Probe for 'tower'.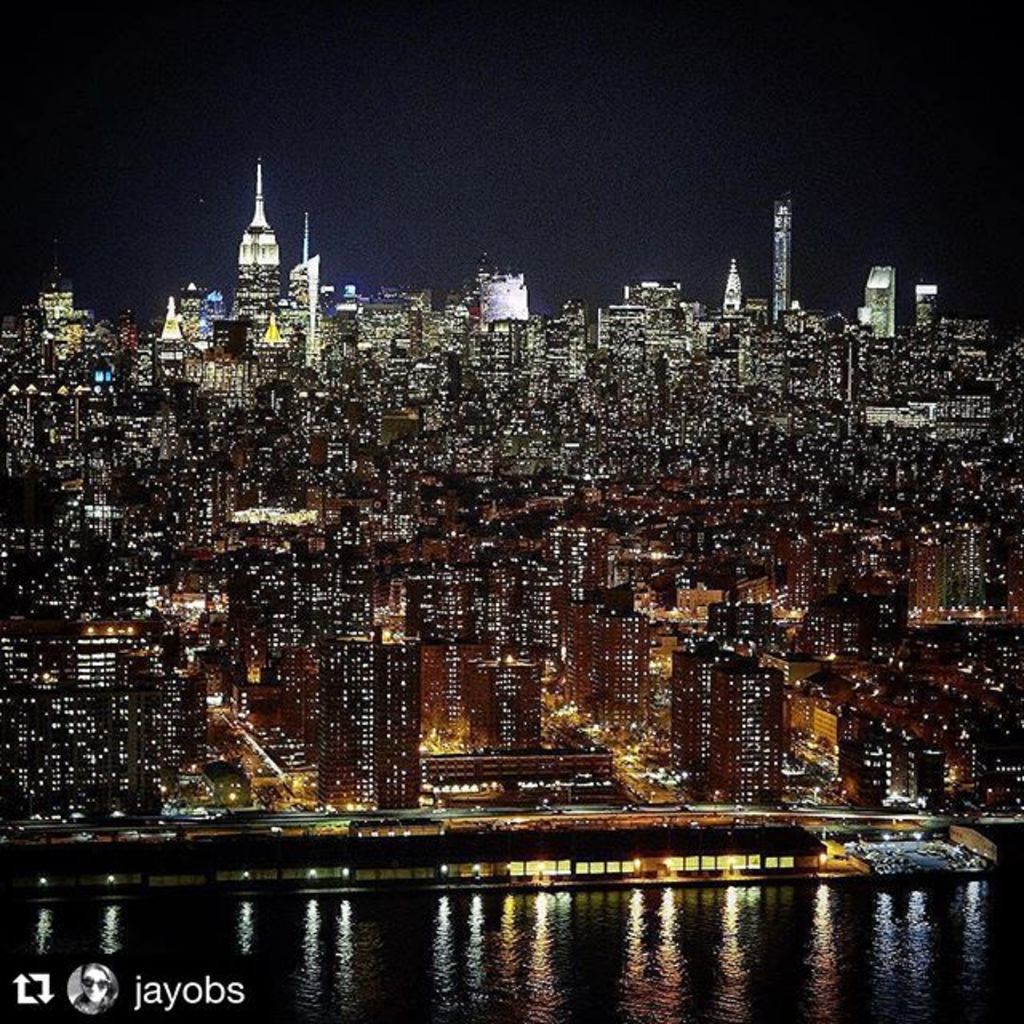
Probe result: (x1=330, y1=267, x2=443, y2=374).
